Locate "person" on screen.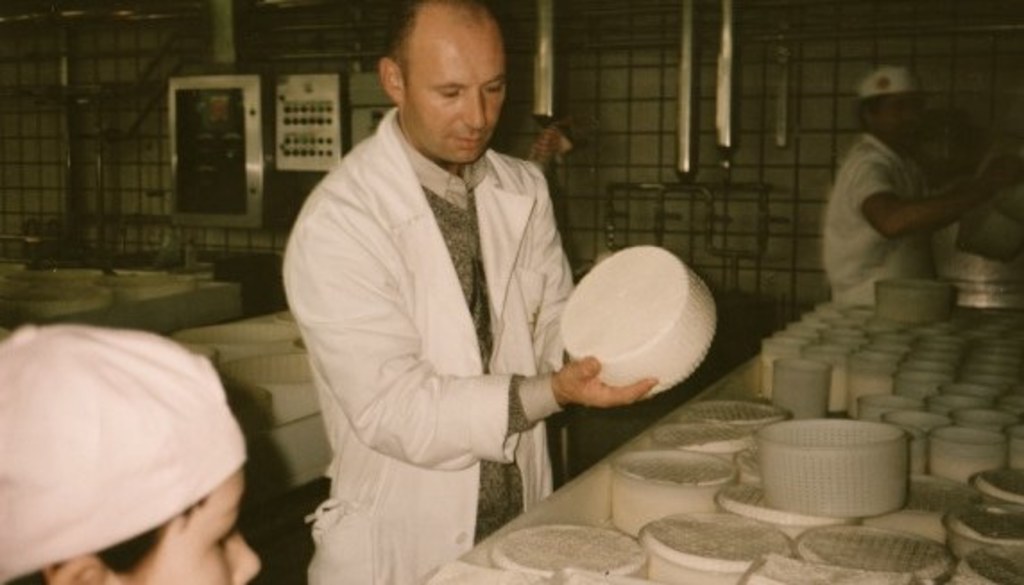
On screen at region(0, 327, 261, 583).
